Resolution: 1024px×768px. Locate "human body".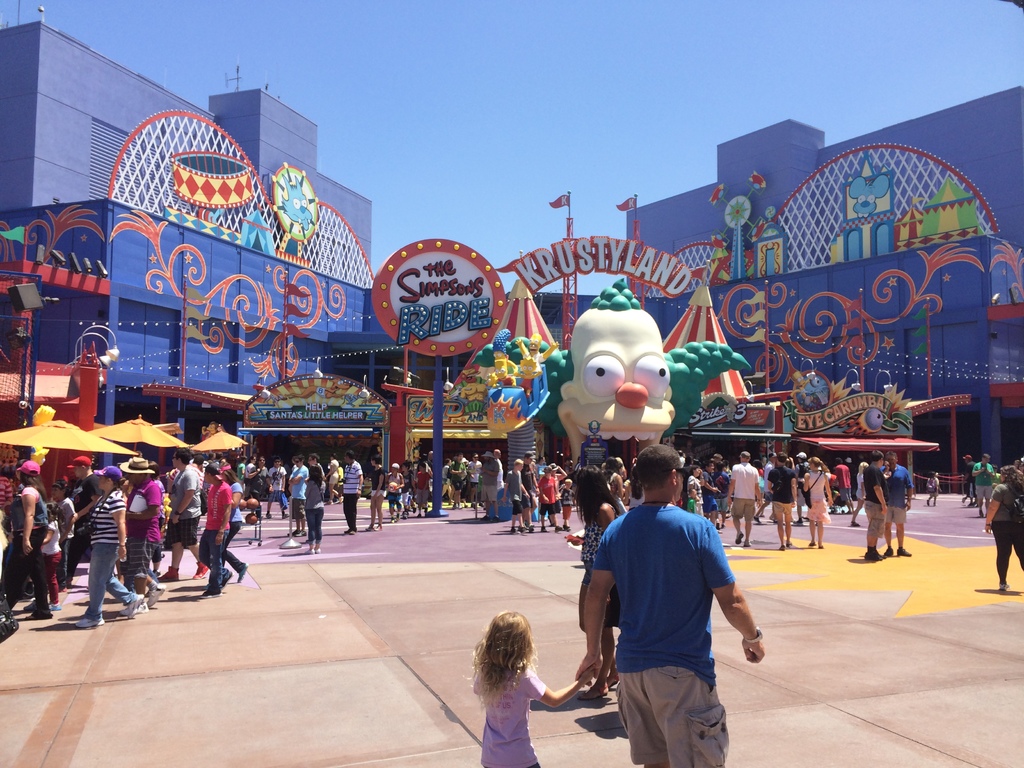
[387, 460, 402, 520].
